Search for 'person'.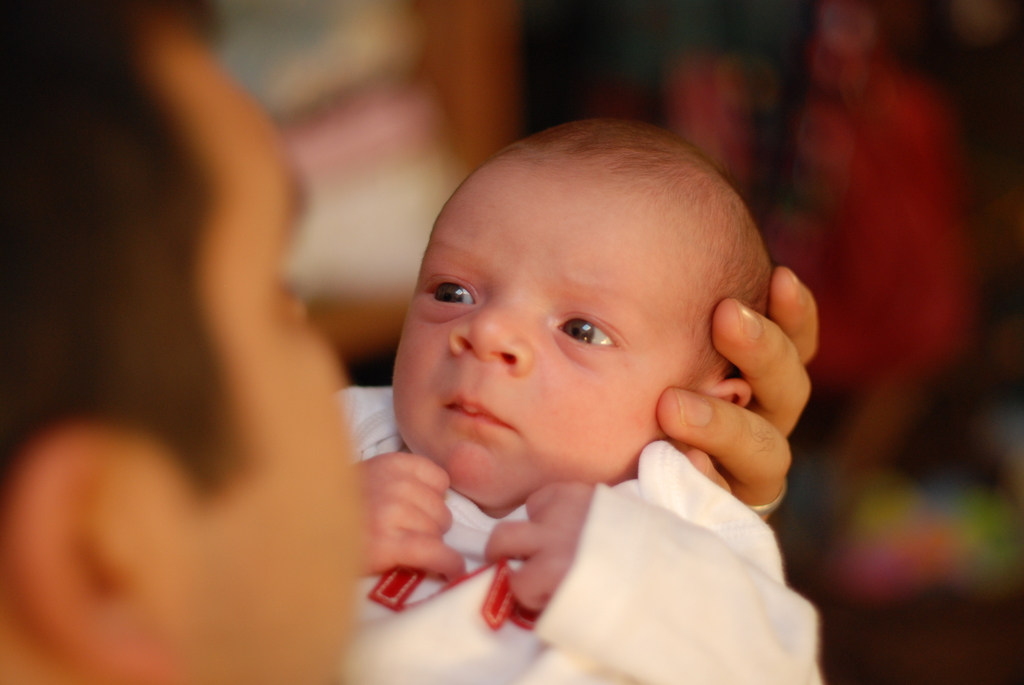
Found at crop(342, 118, 819, 684).
